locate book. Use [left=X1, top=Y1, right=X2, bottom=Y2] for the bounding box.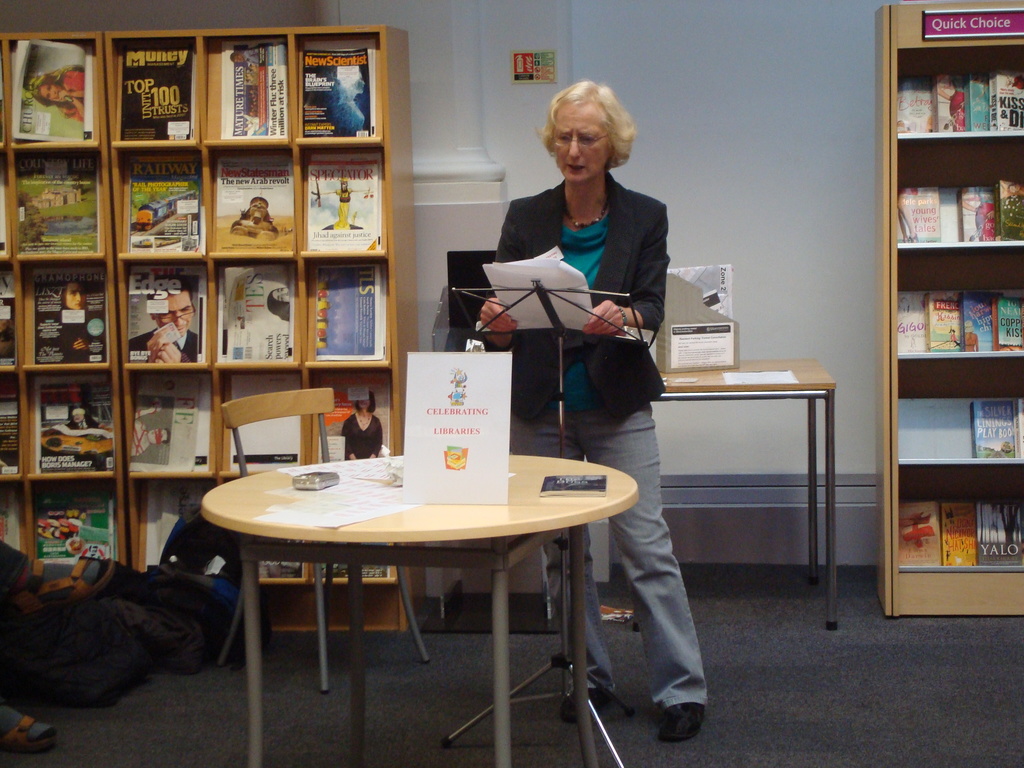
[left=213, top=267, right=298, bottom=366].
